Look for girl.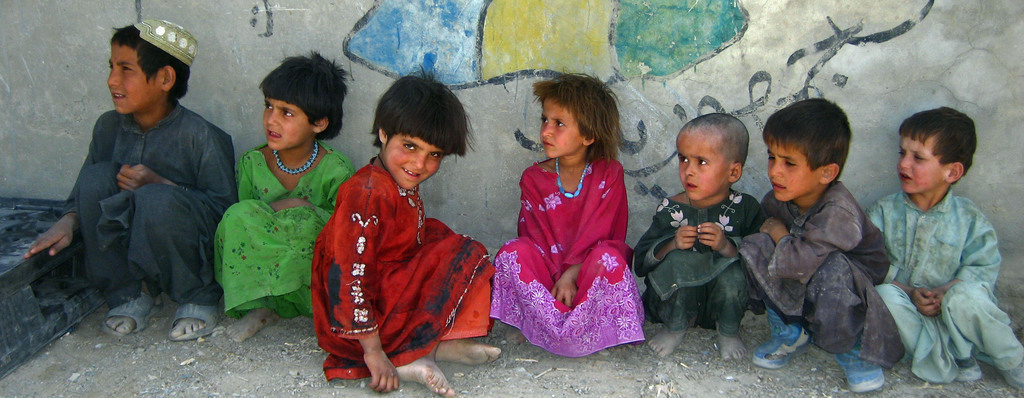
Found: [left=209, top=49, right=355, bottom=346].
